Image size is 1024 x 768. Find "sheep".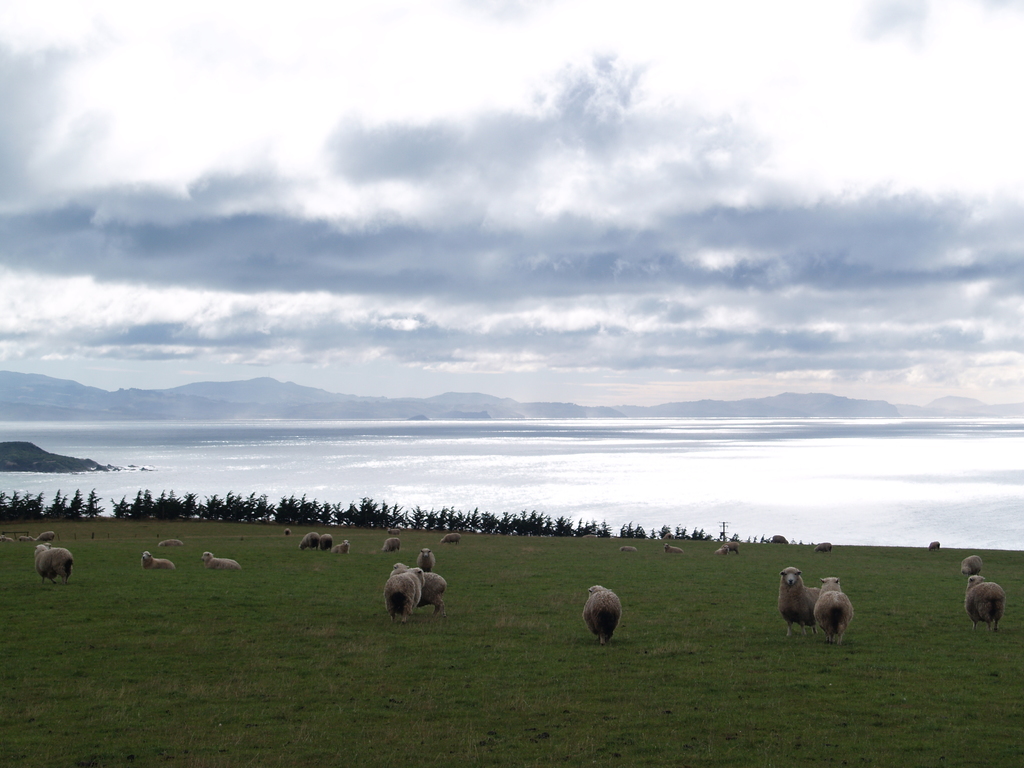
198:553:243:570.
